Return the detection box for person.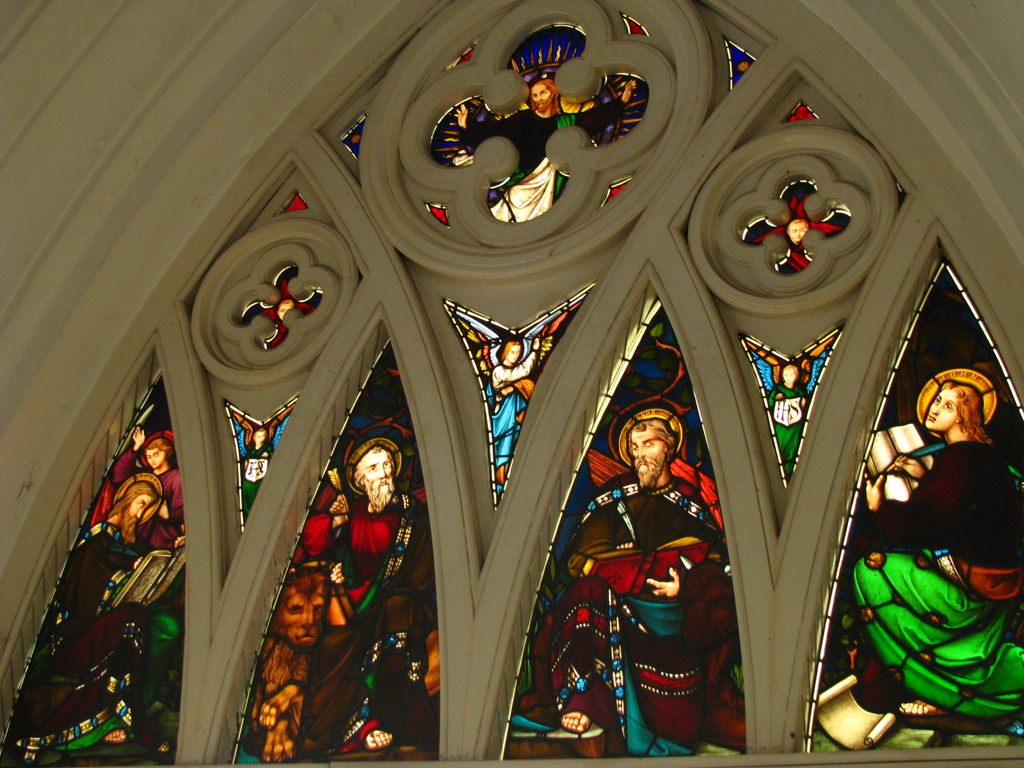
305/385/408/739.
